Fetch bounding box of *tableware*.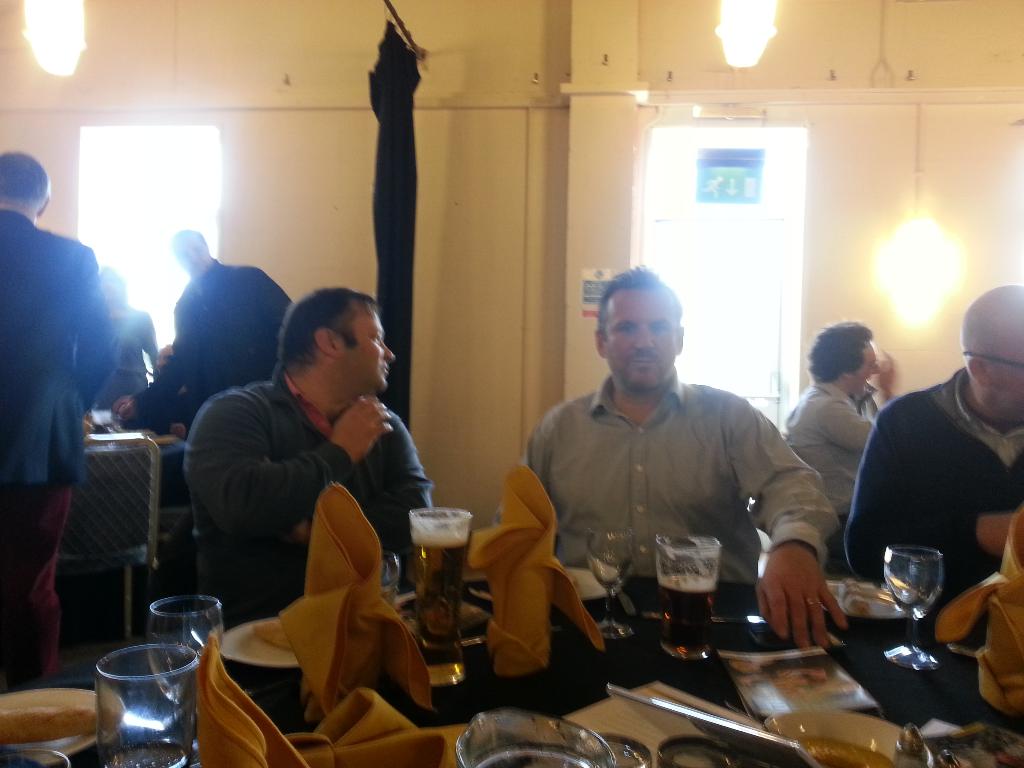
Bbox: 7:746:76:767.
